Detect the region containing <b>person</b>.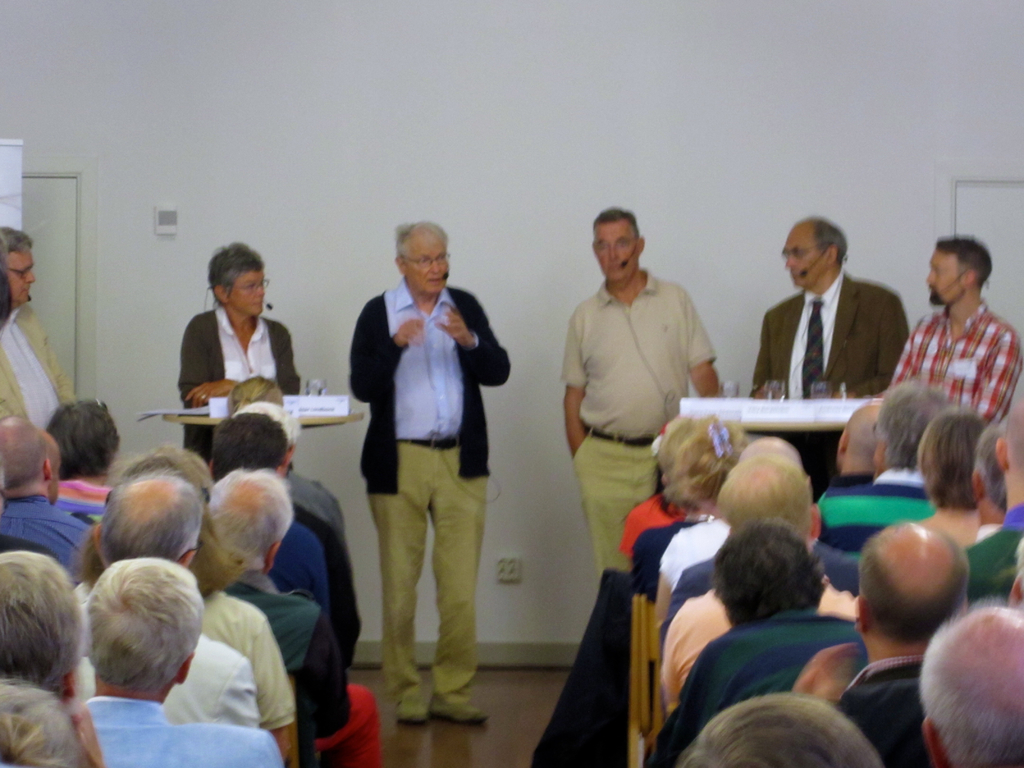
crop(176, 243, 301, 463).
